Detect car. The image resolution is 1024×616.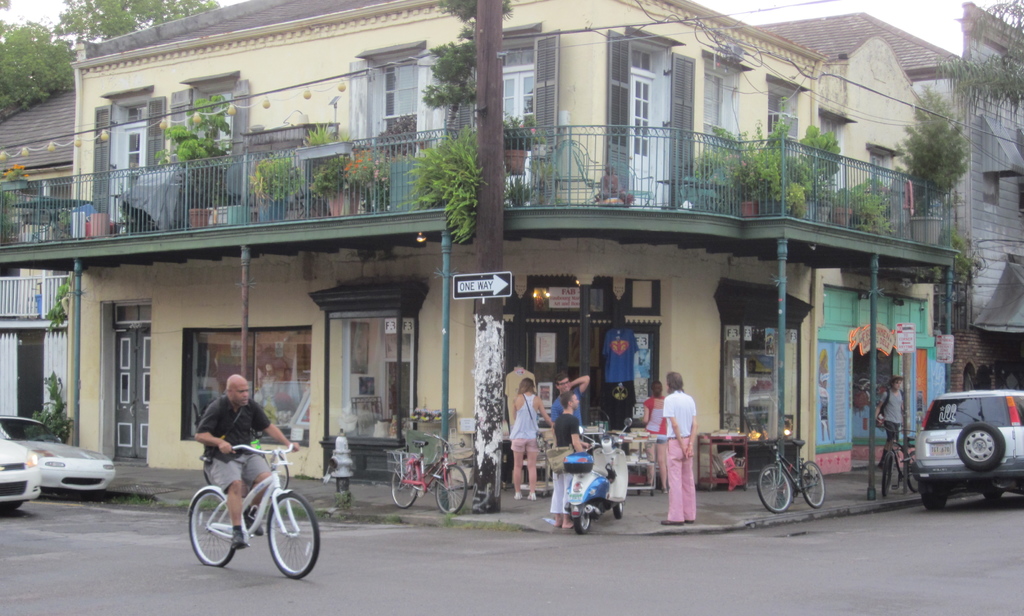
<bbox>908, 386, 1023, 511</bbox>.
